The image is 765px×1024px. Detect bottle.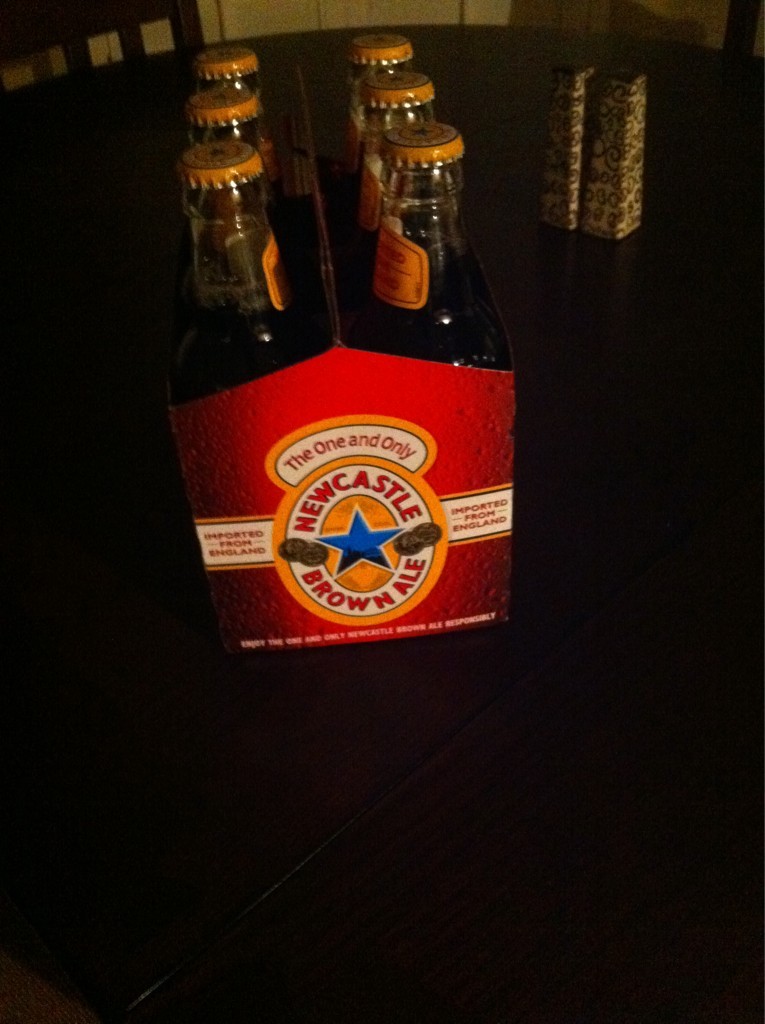
Detection: (186, 81, 276, 212).
